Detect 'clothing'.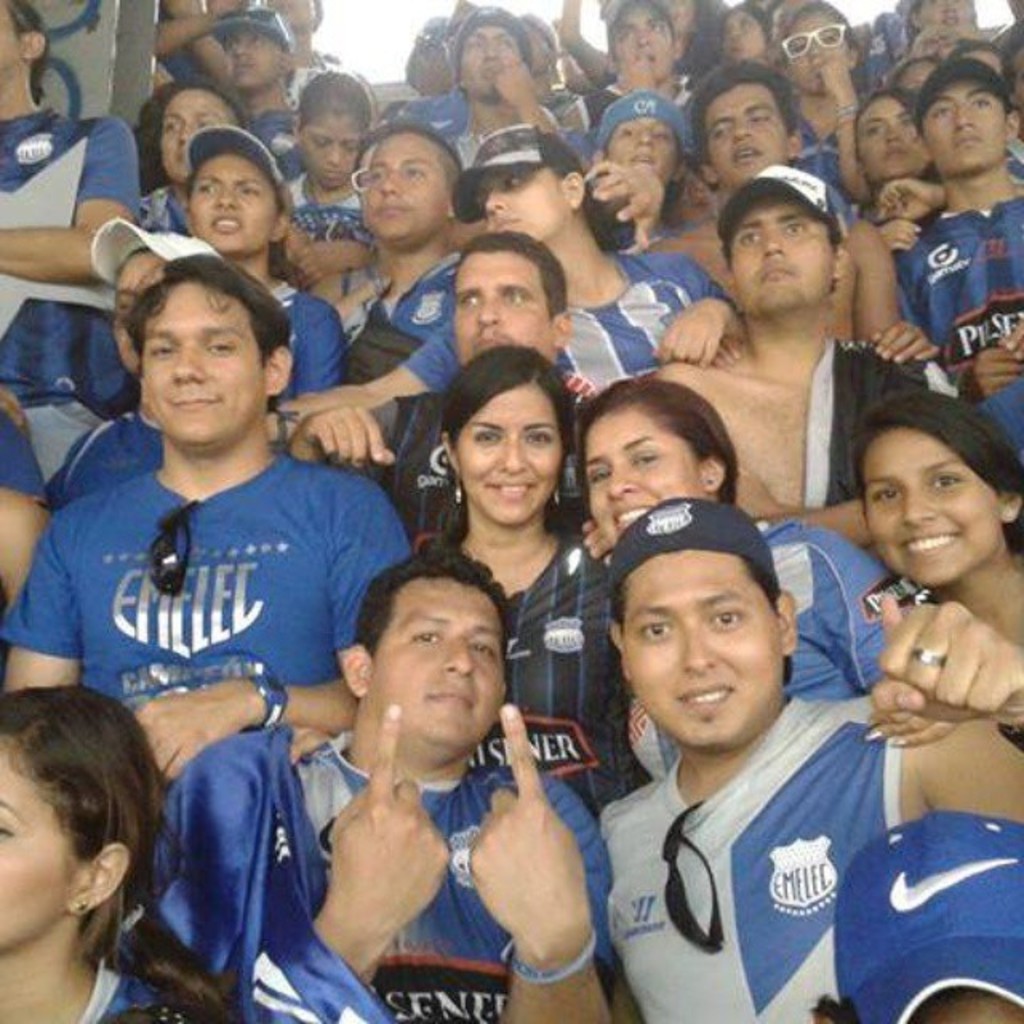
Detected at {"left": 264, "top": 278, "right": 342, "bottom": 400}.
